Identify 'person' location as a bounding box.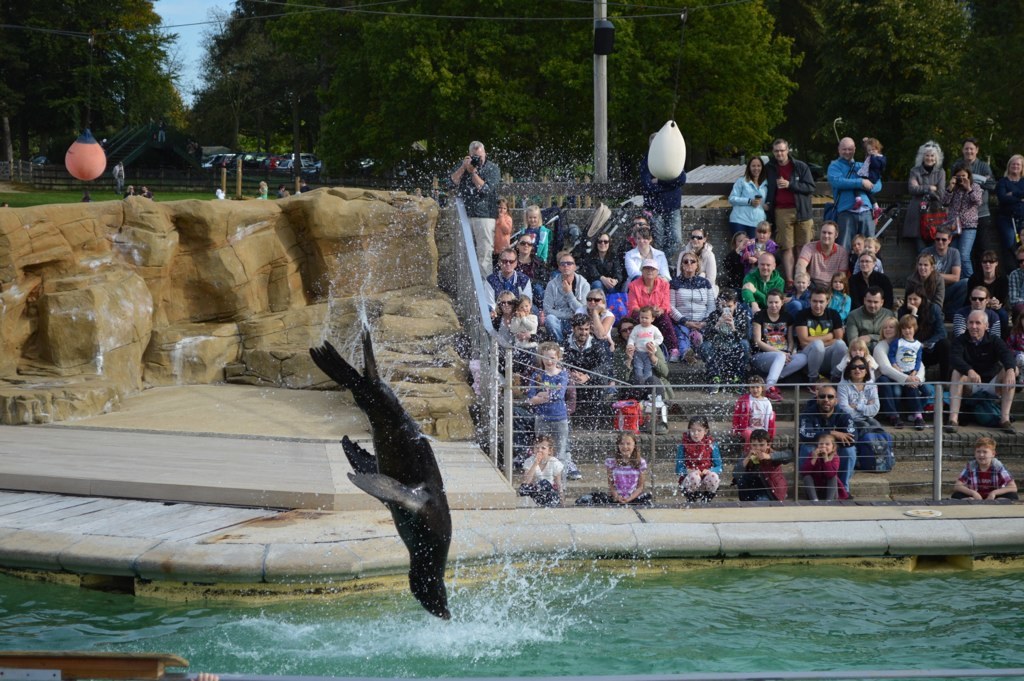
<box>519,439,572,503</box>.
